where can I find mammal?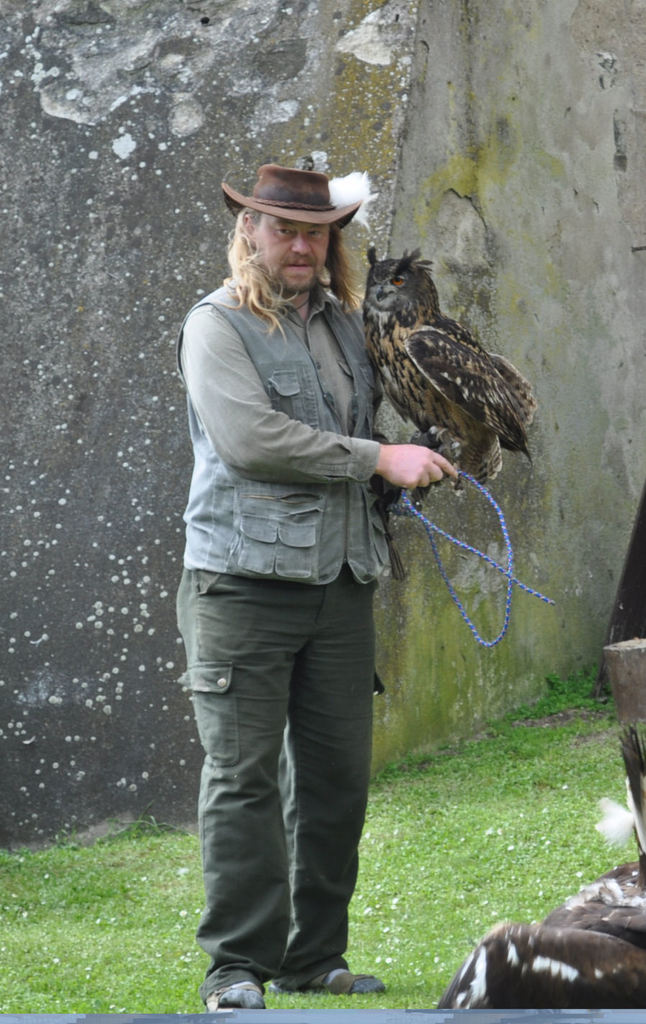
You can find it at {"x1": 175, "y1": 160, "x2": 463, "y2": 1010}.
